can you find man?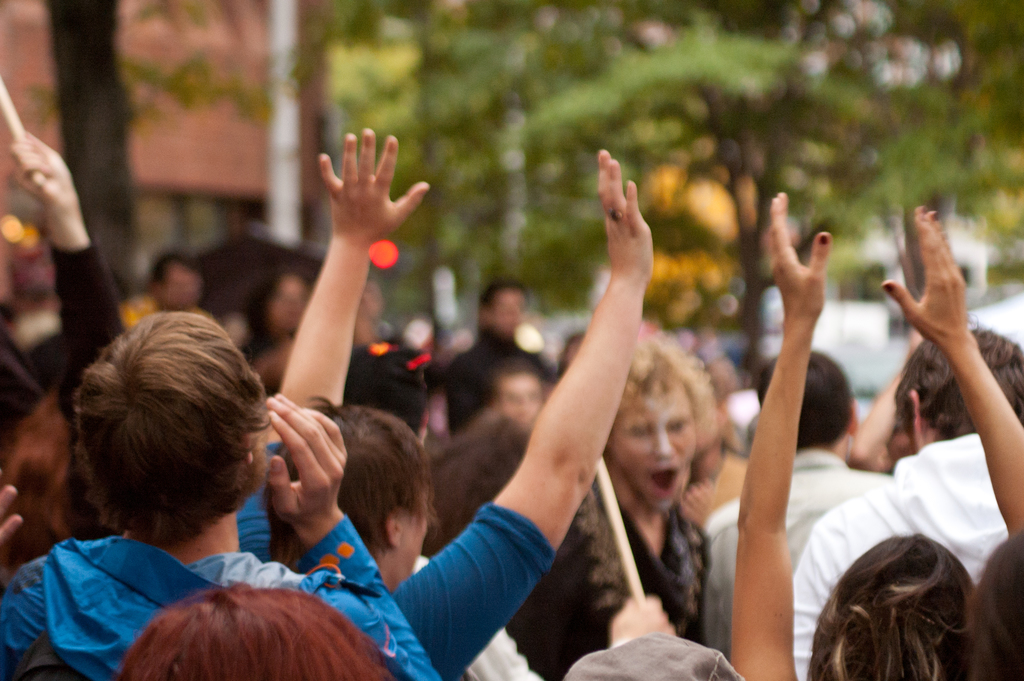
Yes, bounding box: {"left": 694, "top": 344, "right": 875, "bottom": 664}.
